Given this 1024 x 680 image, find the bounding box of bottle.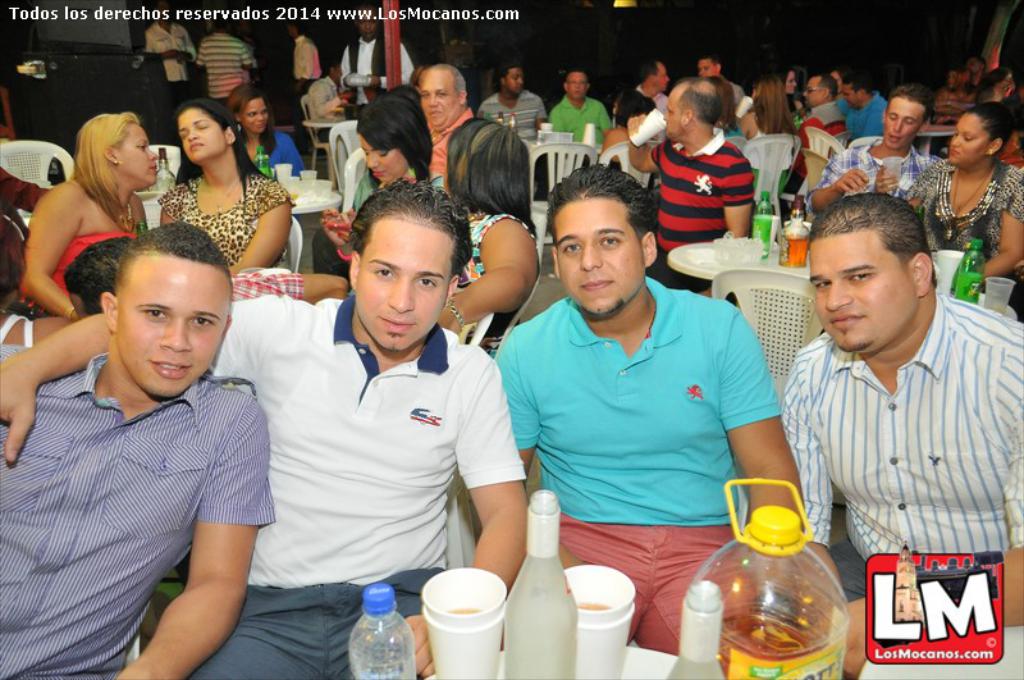
504 110 518 131.
